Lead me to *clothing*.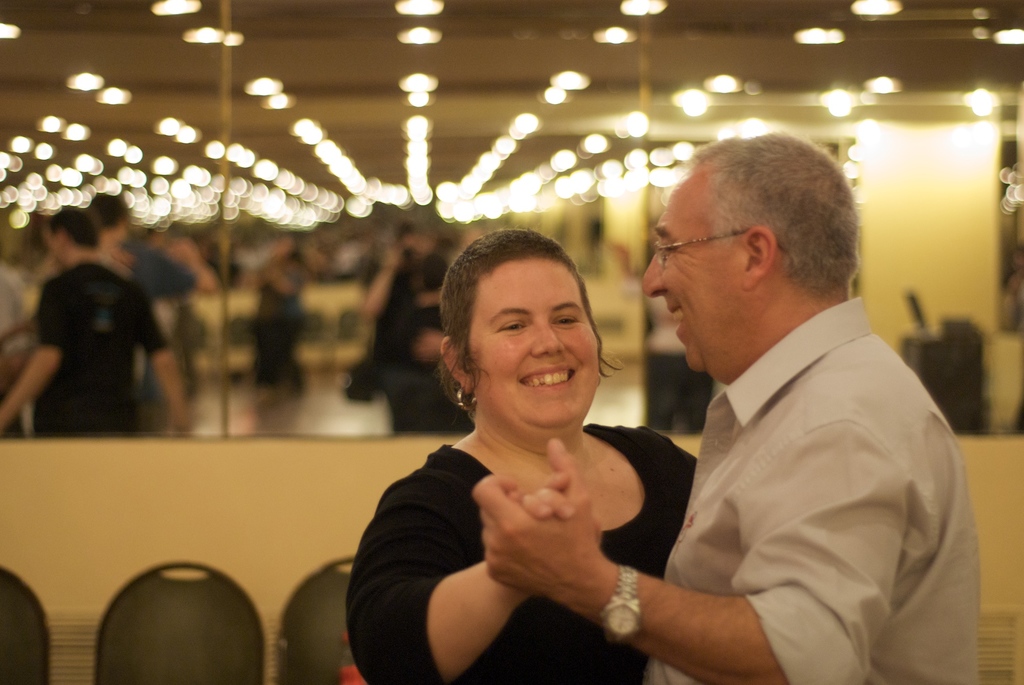
Lead to rect(38, 261, 164, 433).
